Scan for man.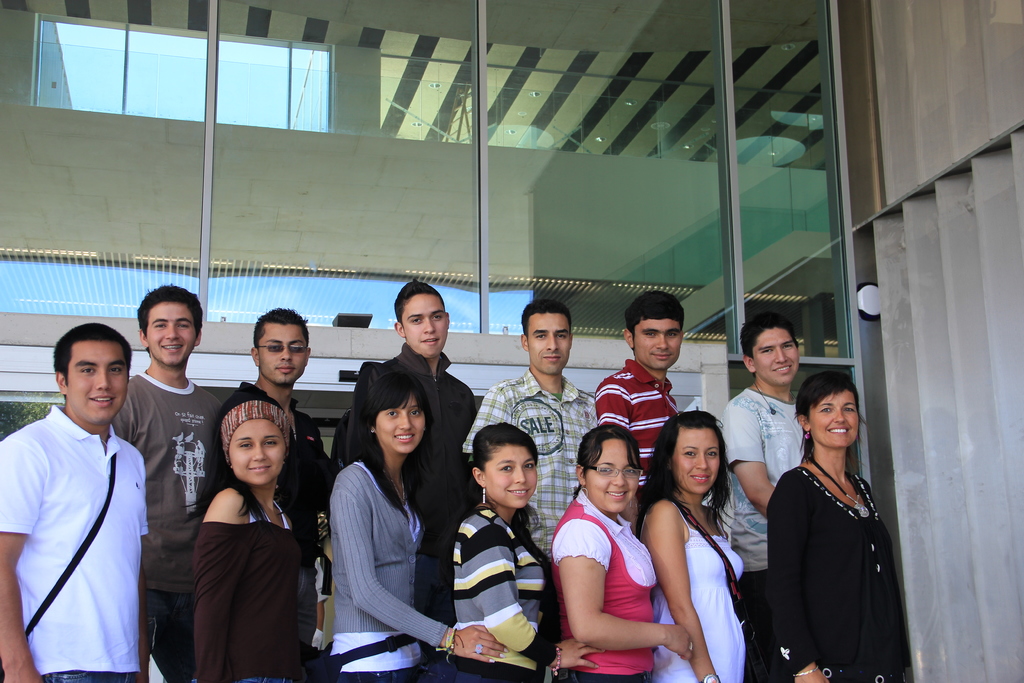
Scan result: {"left": 218, "top": 304, "right": 345, "bottom": 682}.
